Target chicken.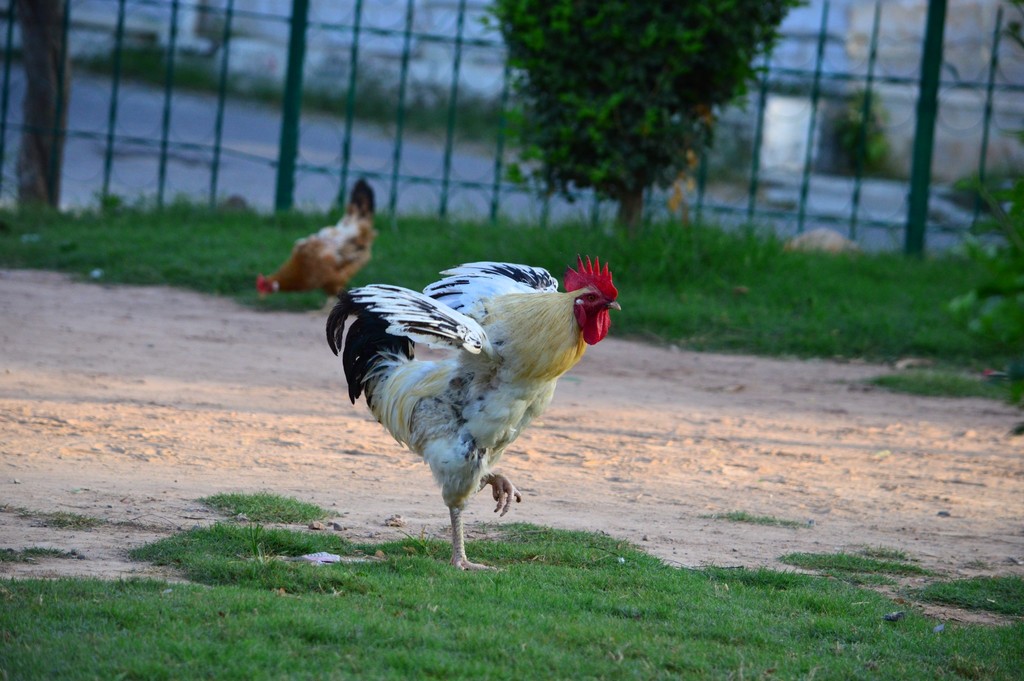
Target region: bbox=(249, 175, 383, 312).
